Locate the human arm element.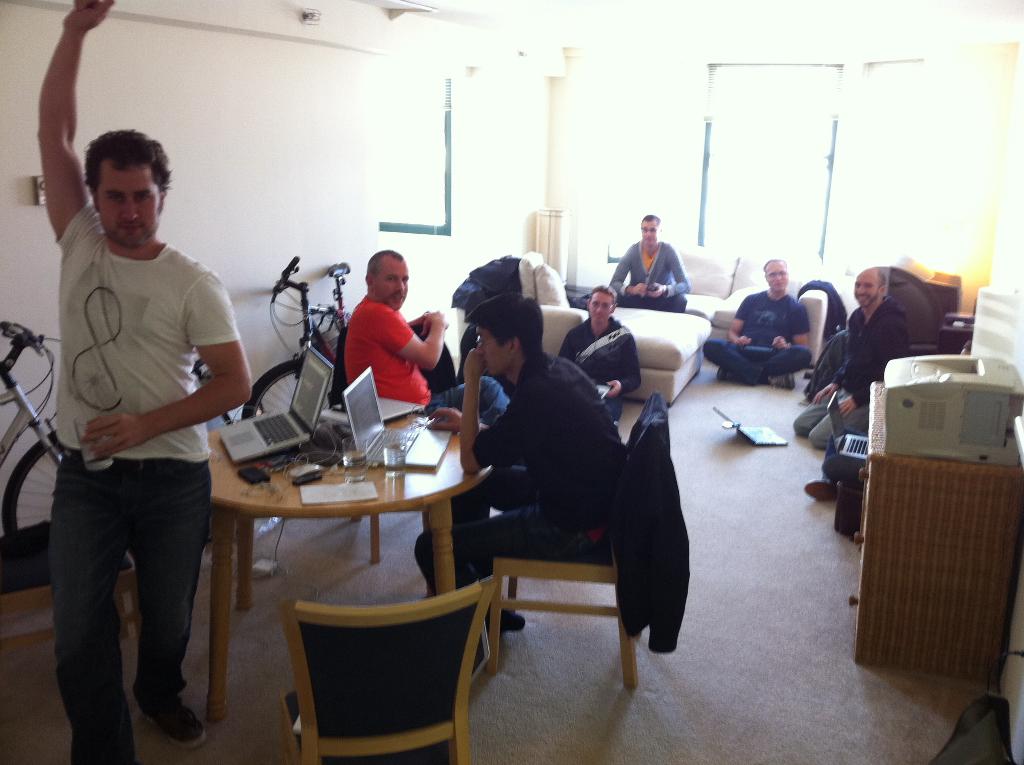
Element bbox: bbox=(724, 293, 756, 344).
